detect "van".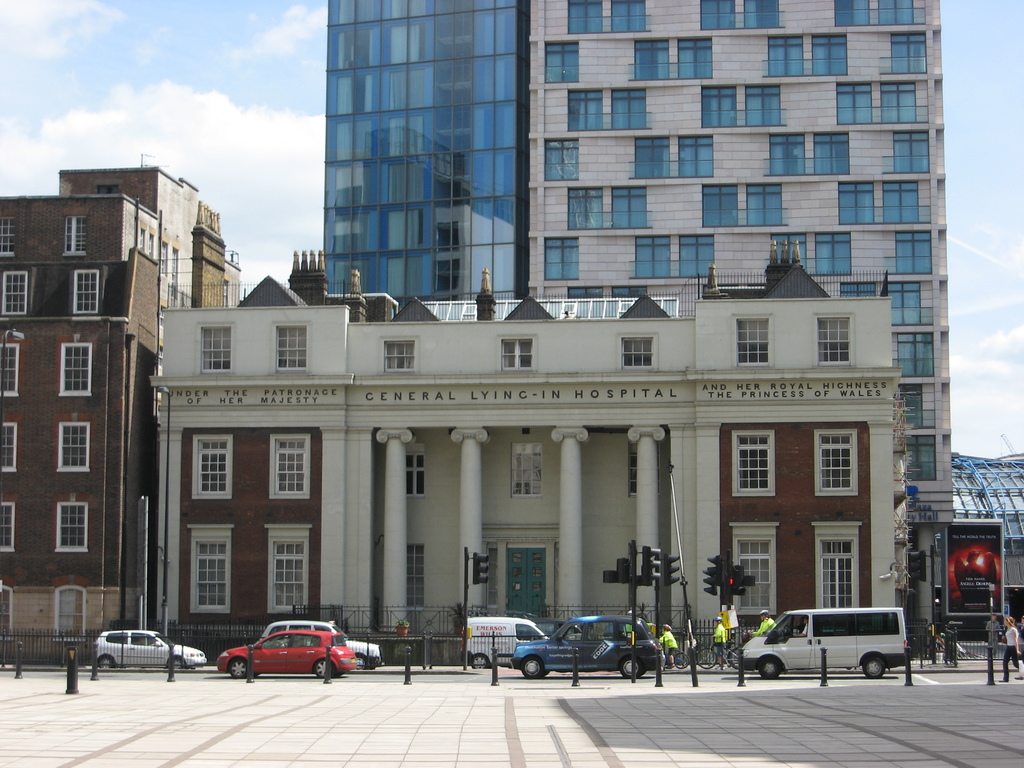
Detected at {"x1": 733, "y1": 605, "x2": 906, "y2": 679}.
